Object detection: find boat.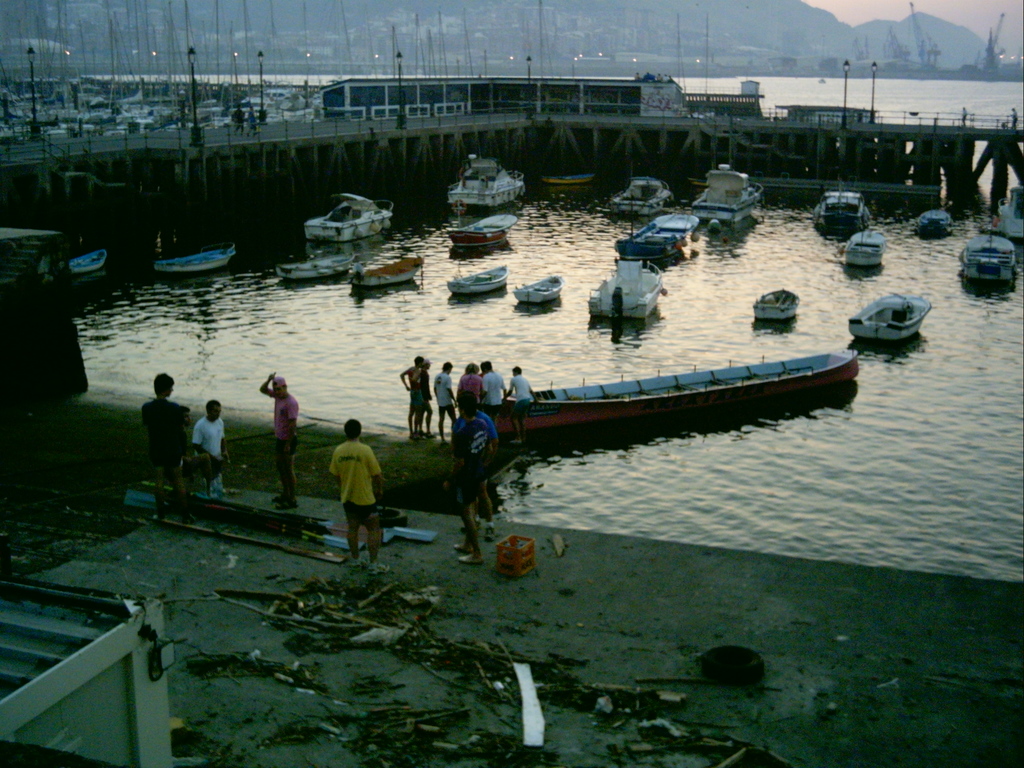
58:250:107:274.
